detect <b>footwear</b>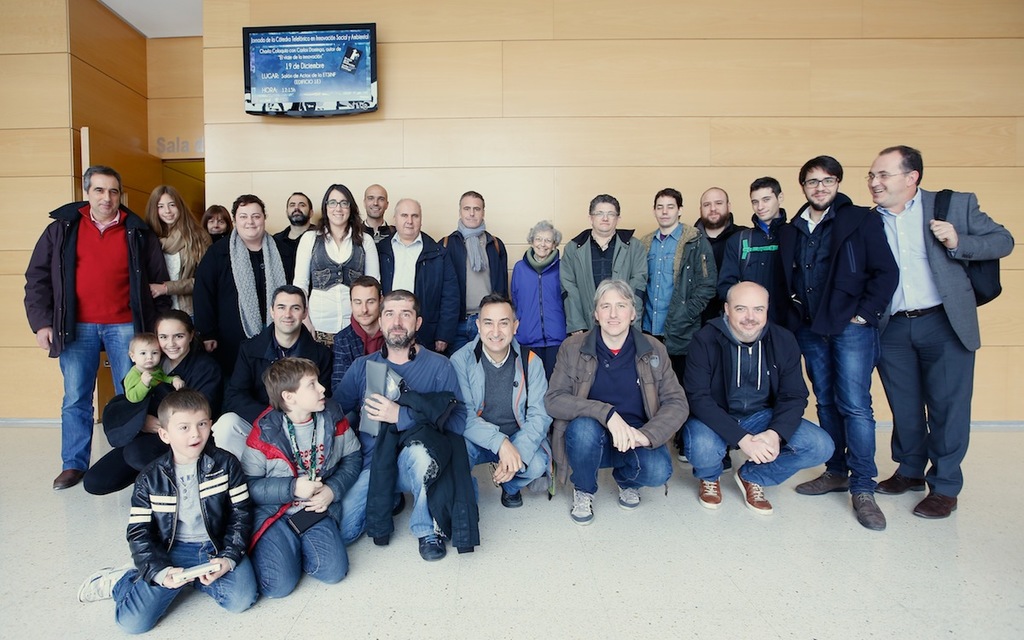
detection(851, 489, 890, 528)
